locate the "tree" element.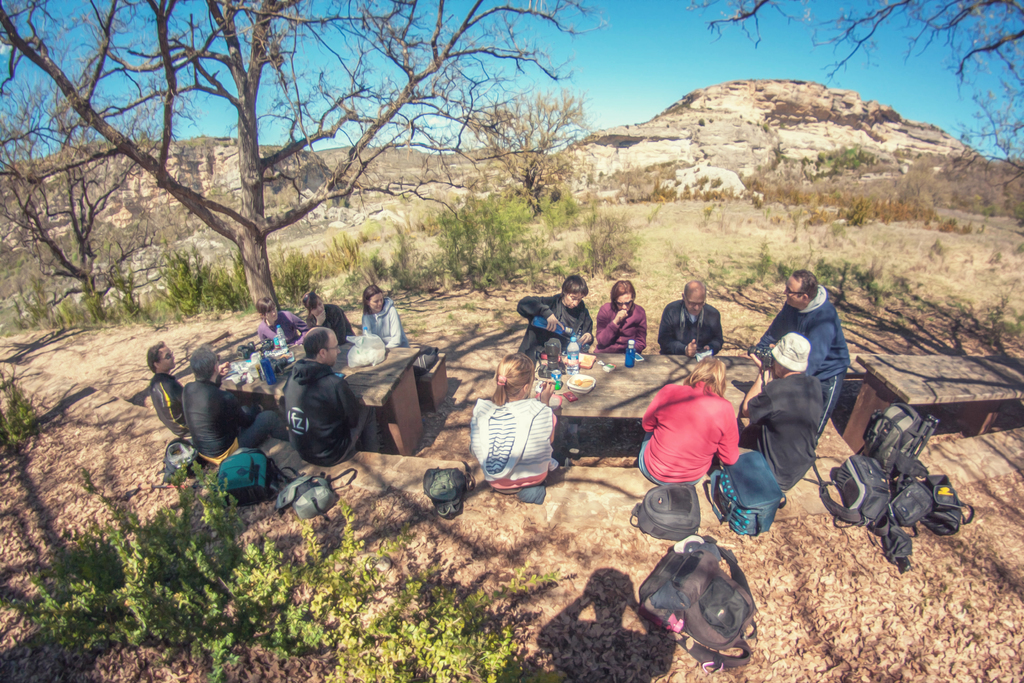
Element bbox: (683, 0, 1023, 189).
